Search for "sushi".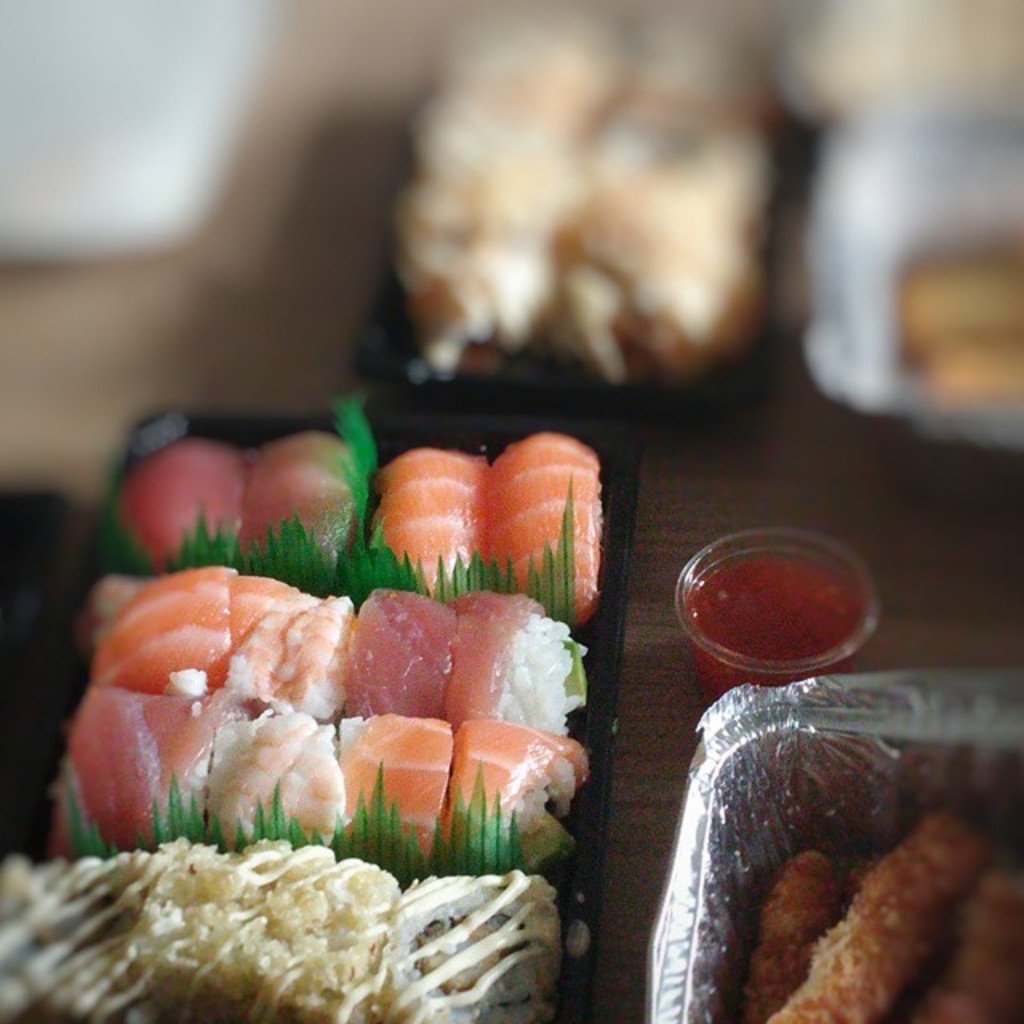
Found at region(203, 699, 341, 856).
